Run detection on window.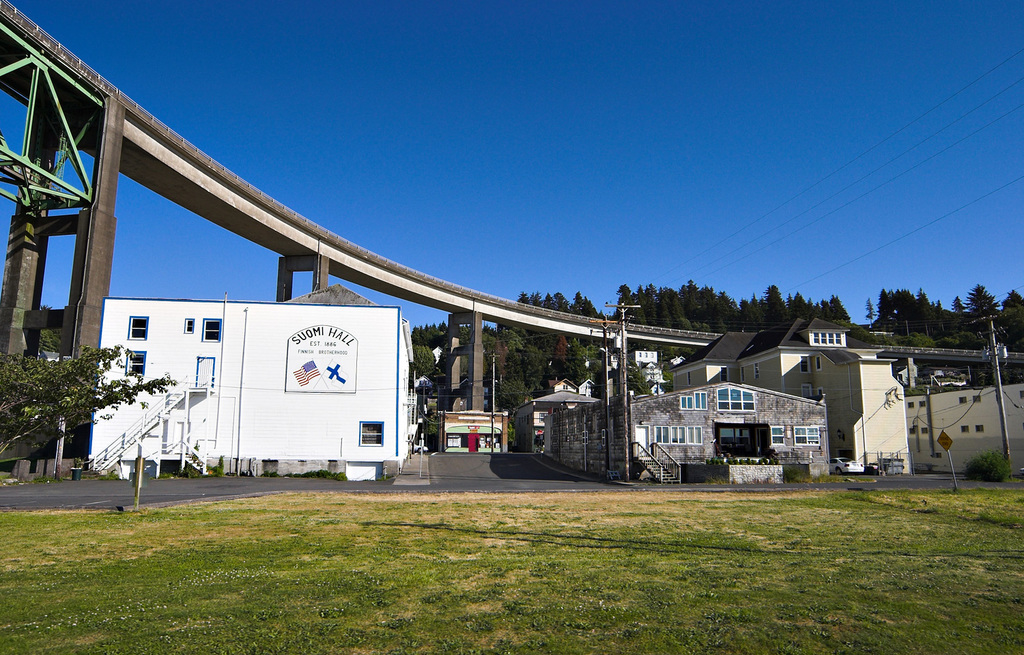
Result: (x1=693, y1=393, x2=706, y2=408).
